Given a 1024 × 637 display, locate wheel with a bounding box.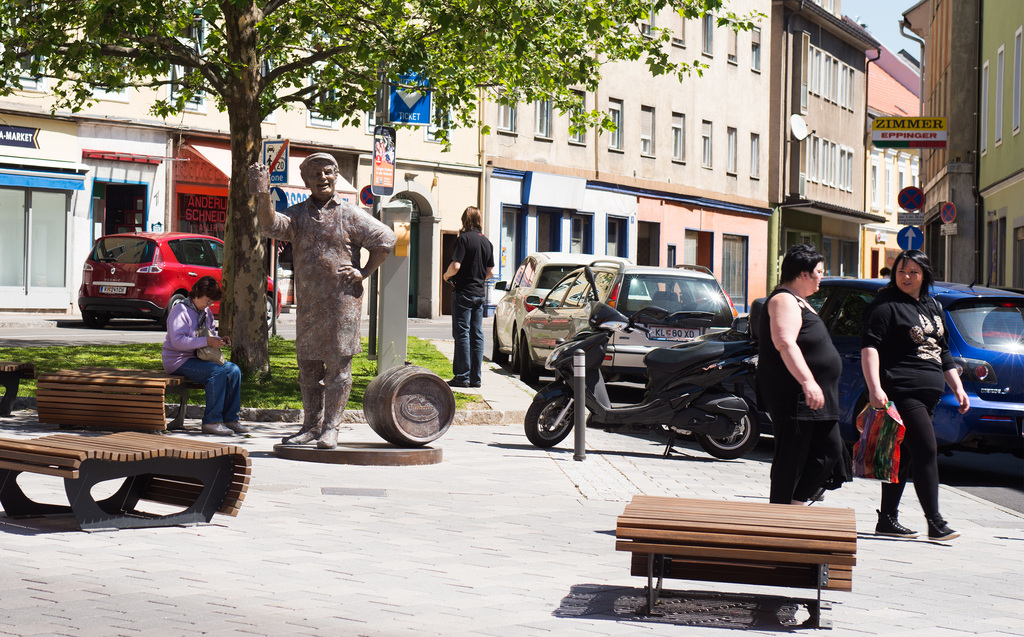
Located: box(84, 317, 109, 328).
